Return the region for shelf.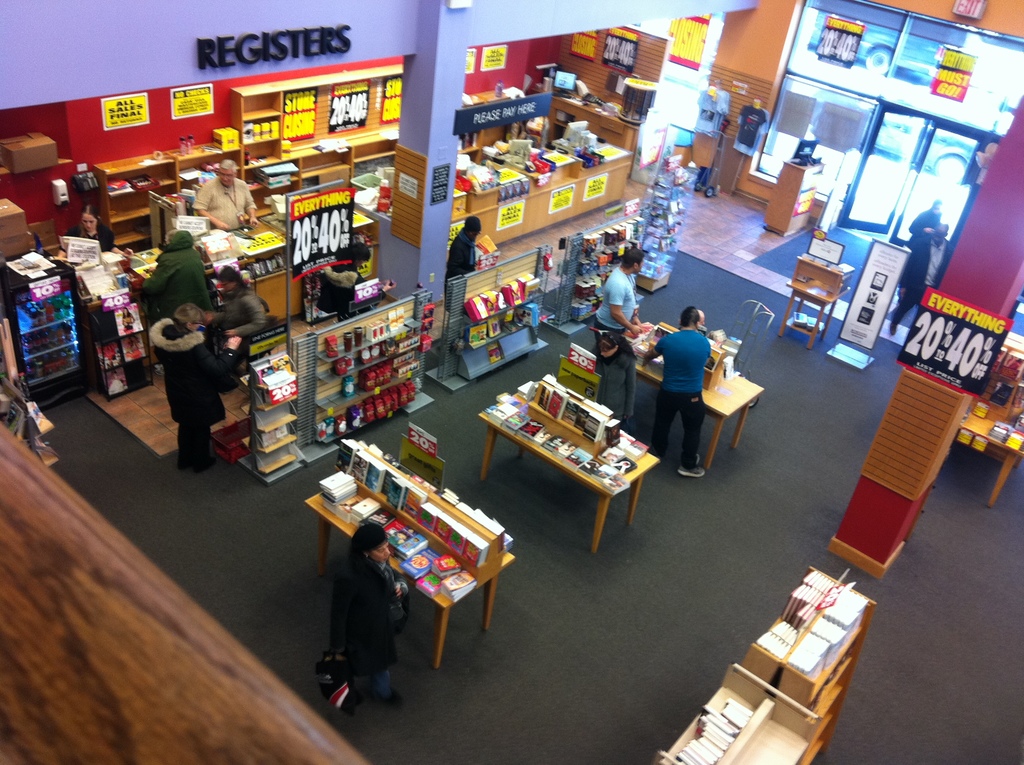
<box>659,661,822,764</box>.
